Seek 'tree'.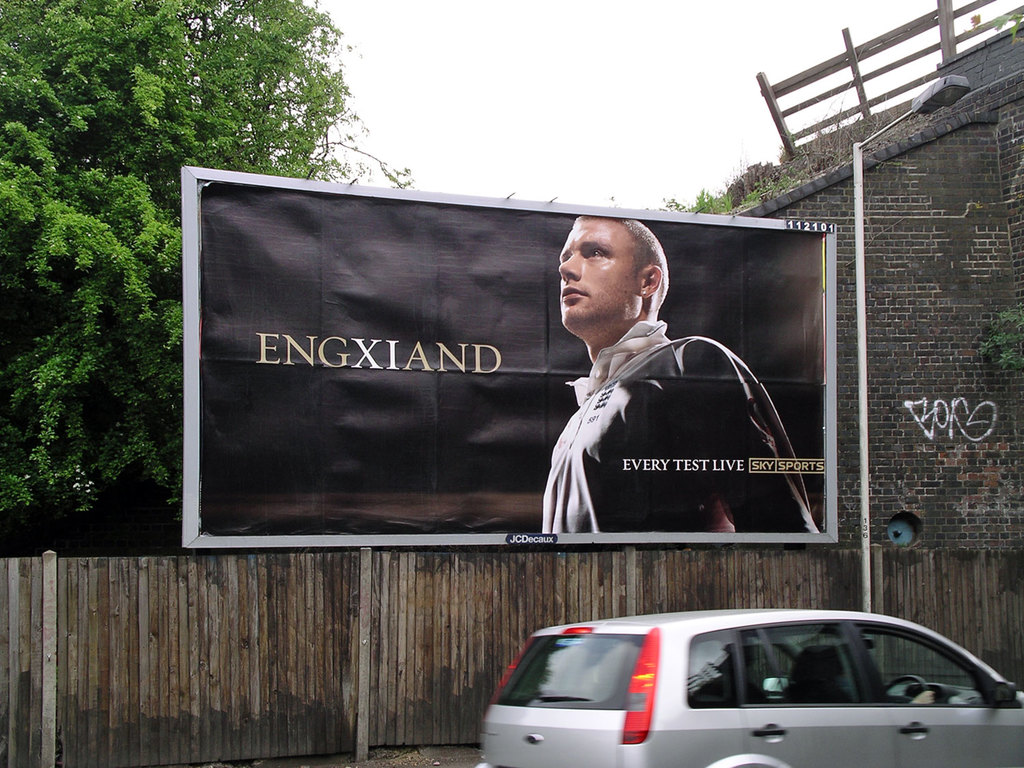
region(965, 309, 1023, 513).
